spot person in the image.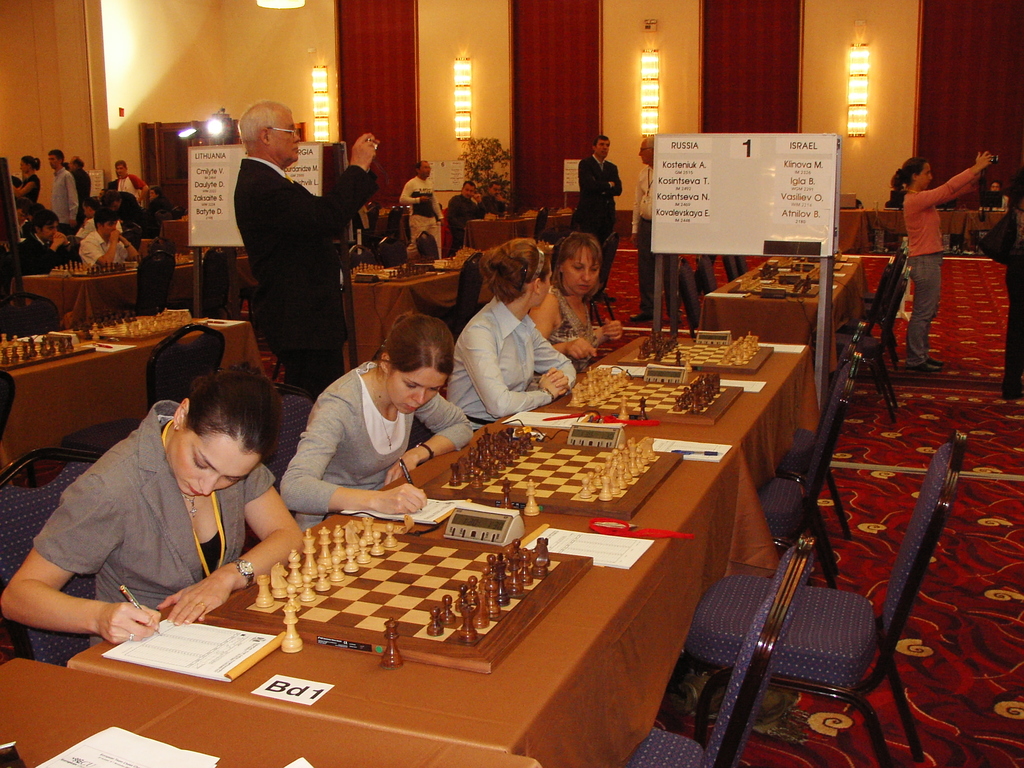
person found at 399, 159, 440, 252.
